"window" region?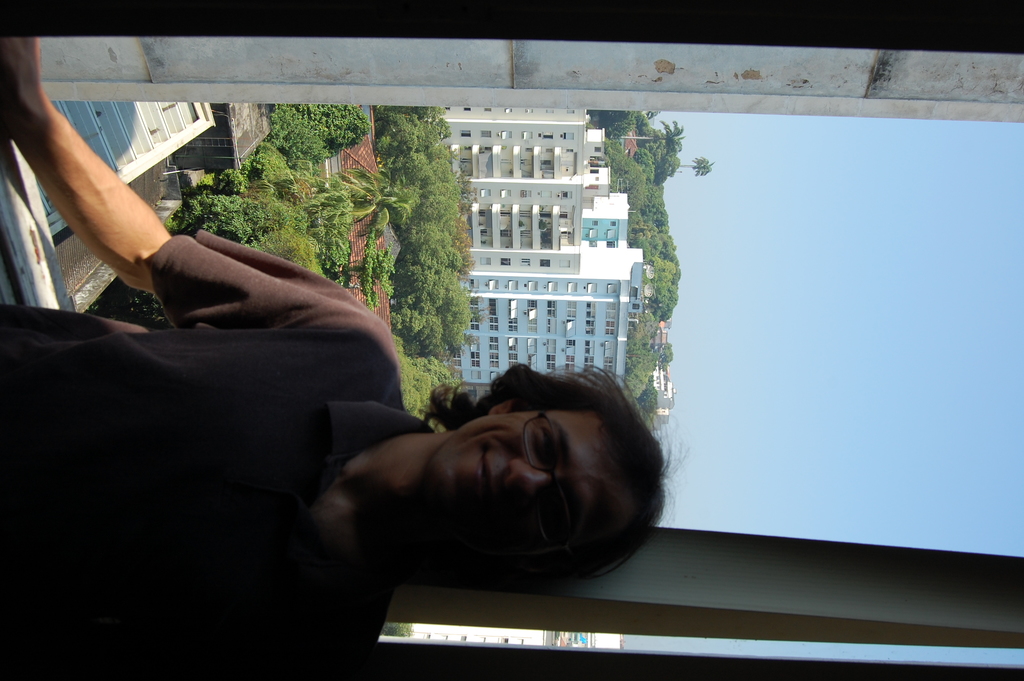
(585,356,593,370)
